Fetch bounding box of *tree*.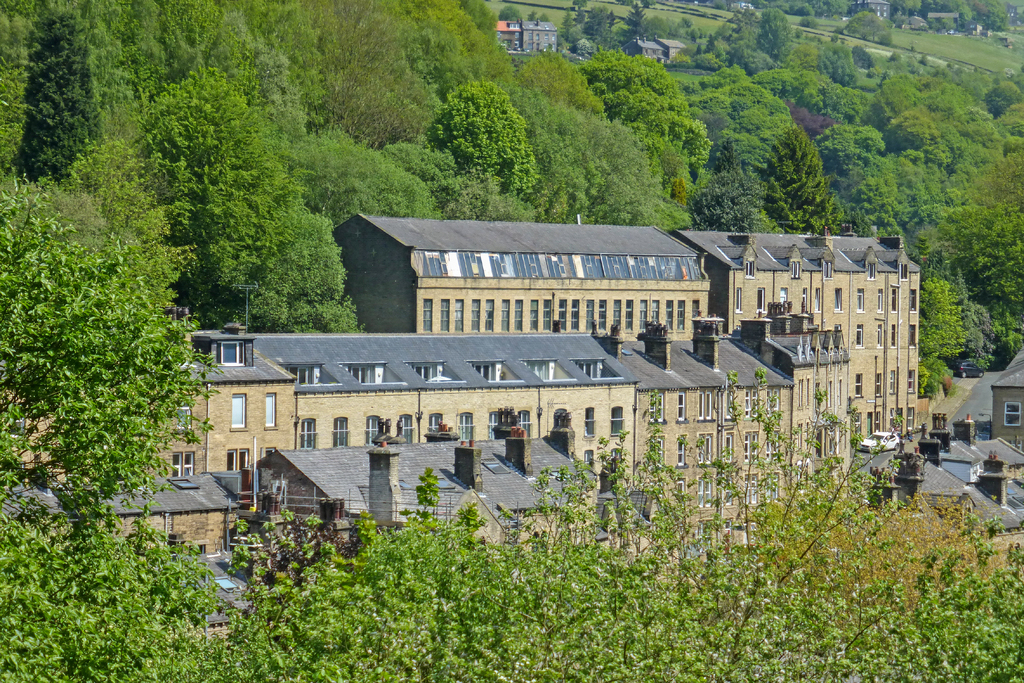
Bbox: crop(198, 368, 1016, 682).
